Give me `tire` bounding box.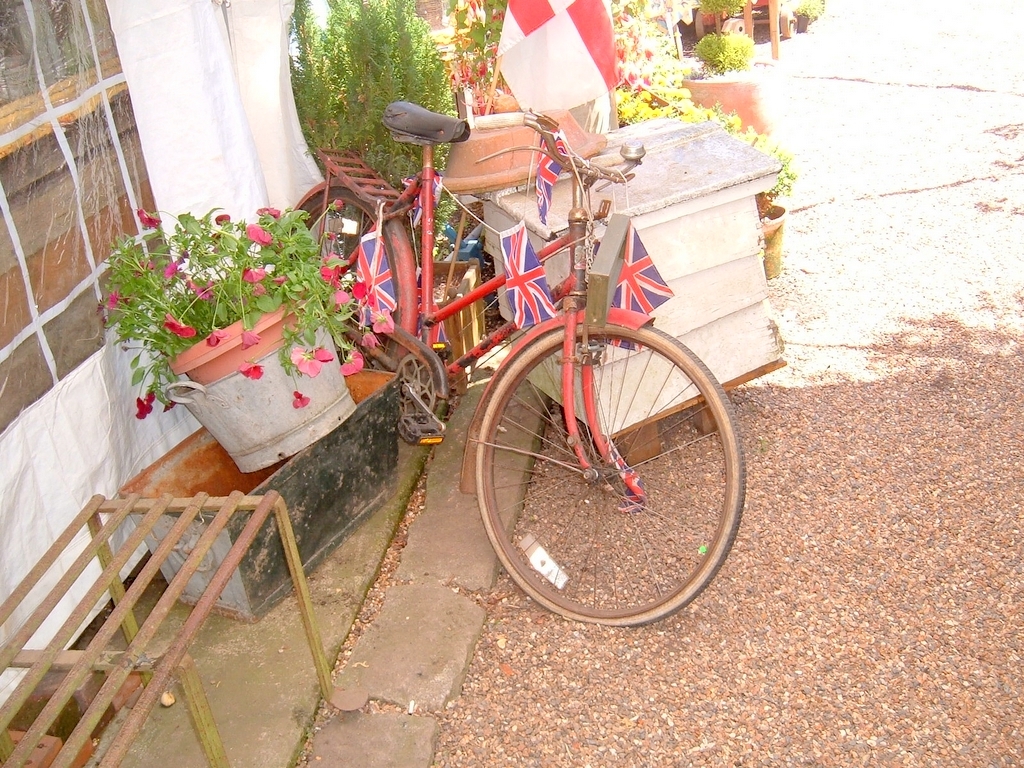
left=478, top=302, right=731, bottom=623.
